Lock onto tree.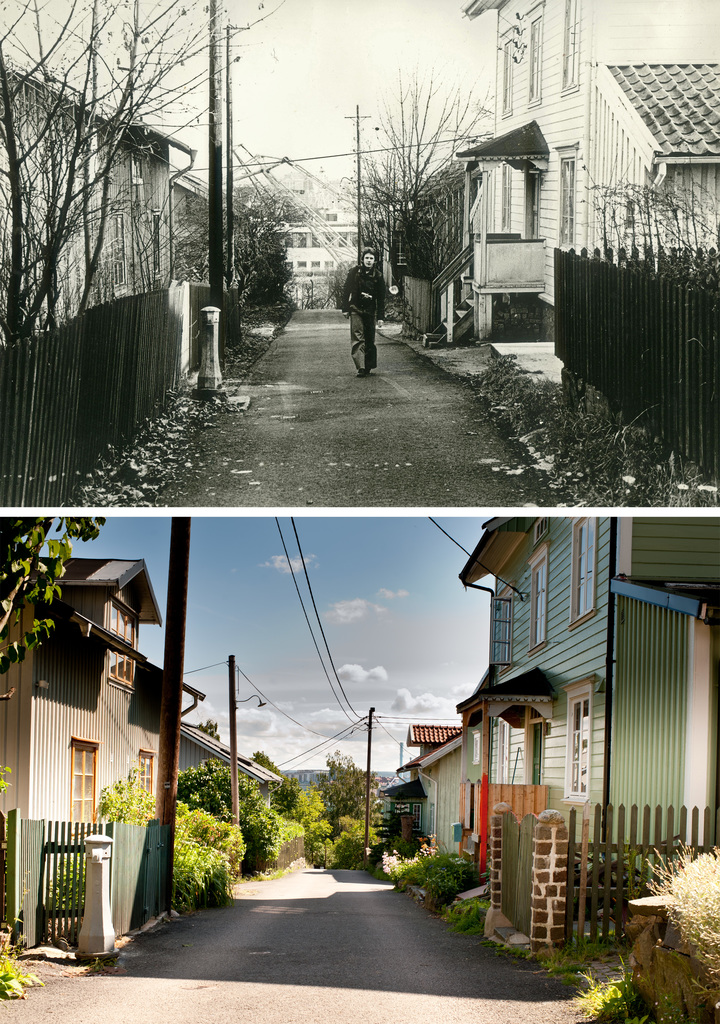
Locked: <bbox>0, 0, 274, 342</bbox>.
